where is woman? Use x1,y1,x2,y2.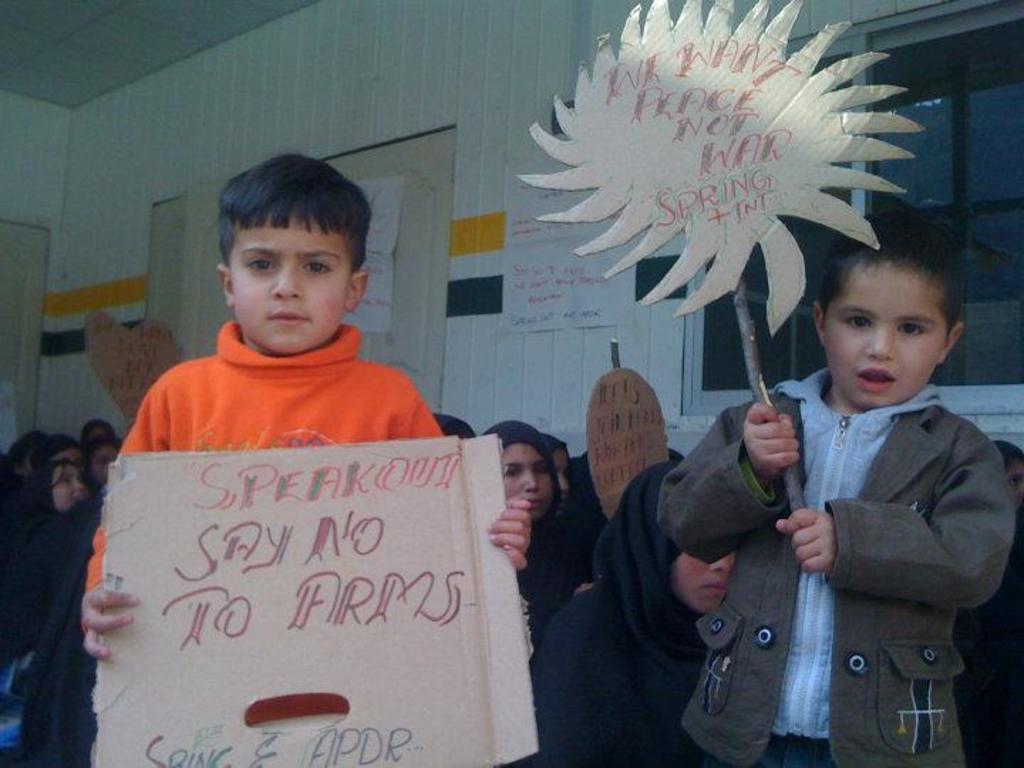
75,434,128,489.
